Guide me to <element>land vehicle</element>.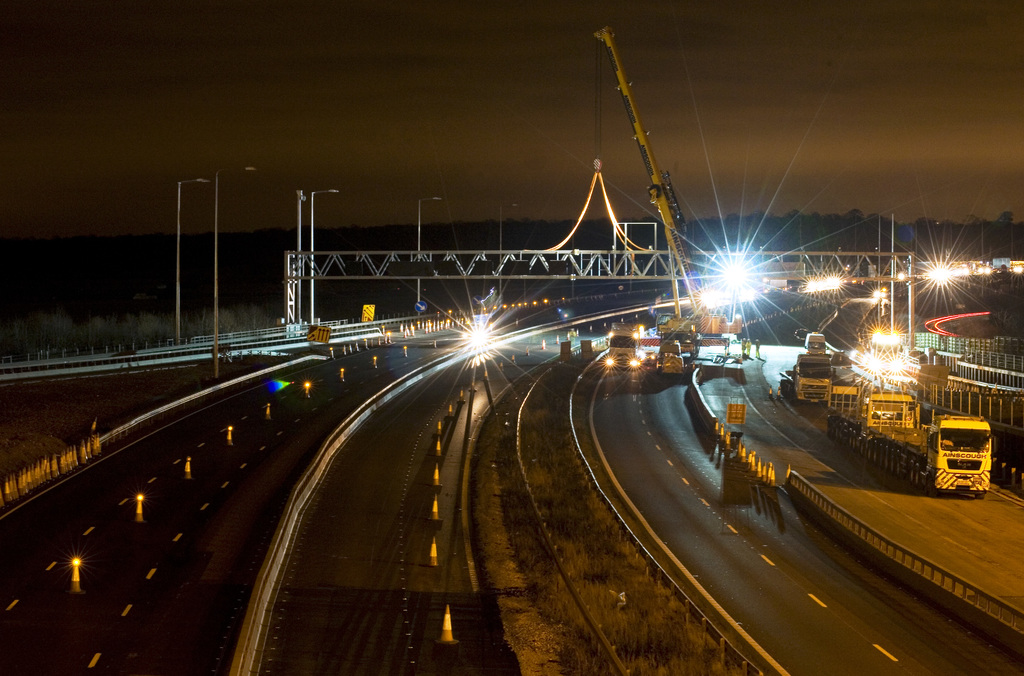
Guidance: <bbox>640, 349, 660, 367</bbox>.
